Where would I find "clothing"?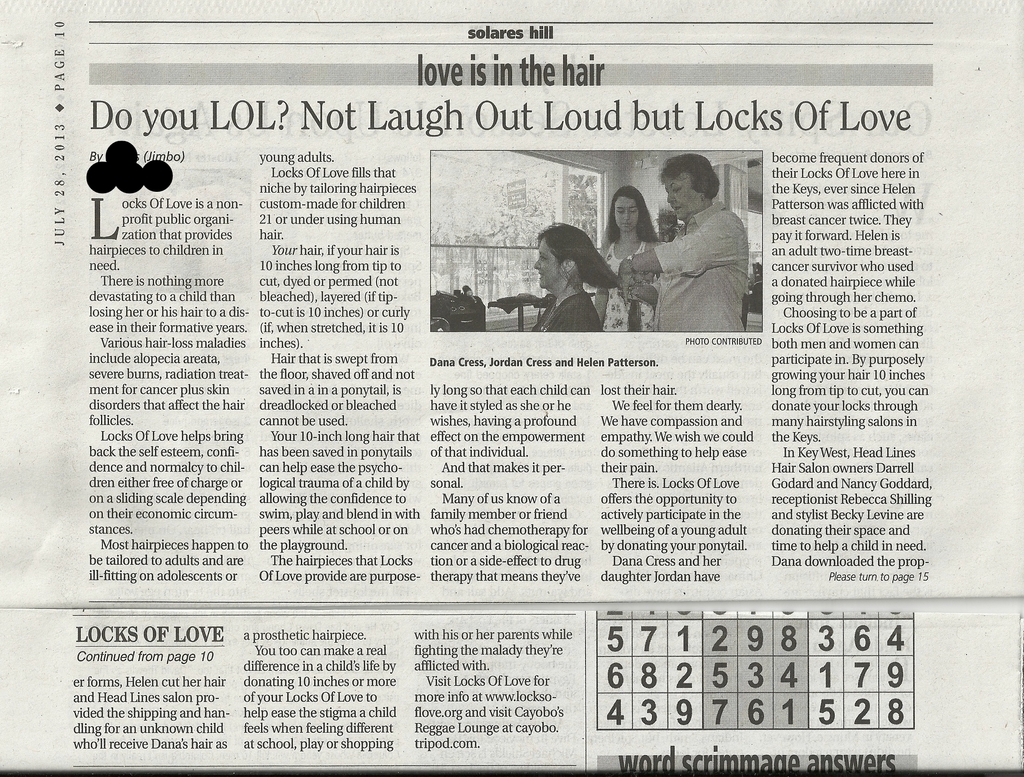
At select_region(602, 241, 660, 332).
